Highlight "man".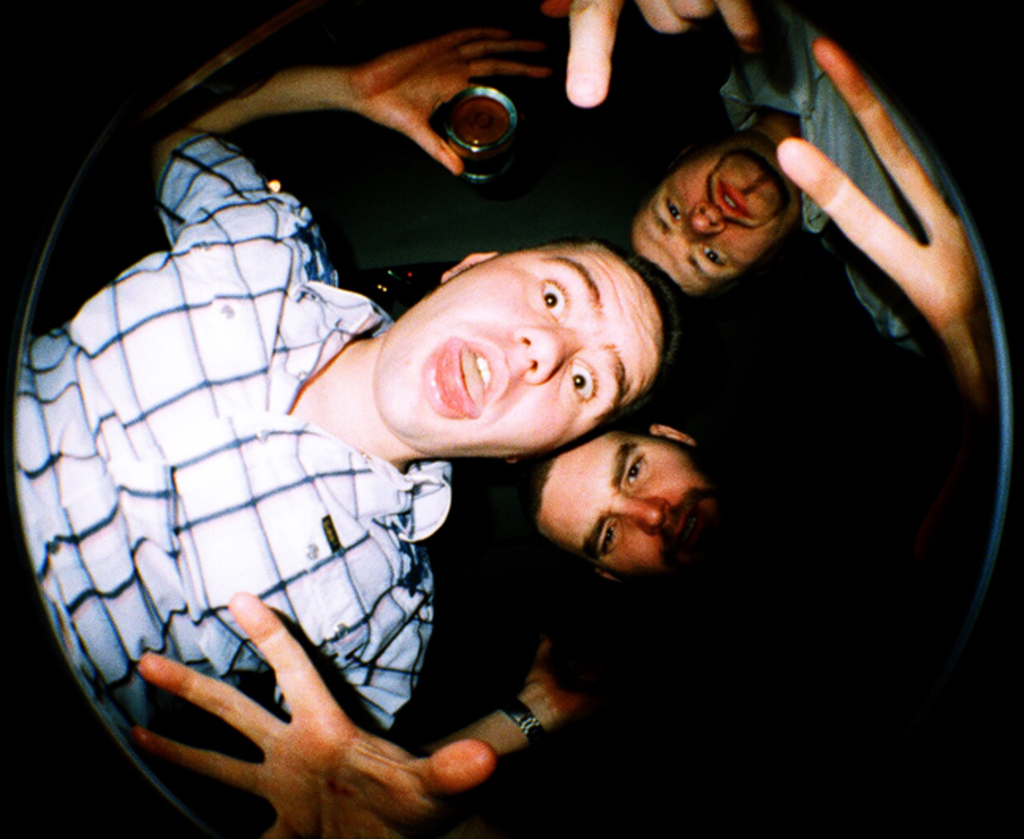
Highlighted region: BBox(11, 28, 690, 837).
